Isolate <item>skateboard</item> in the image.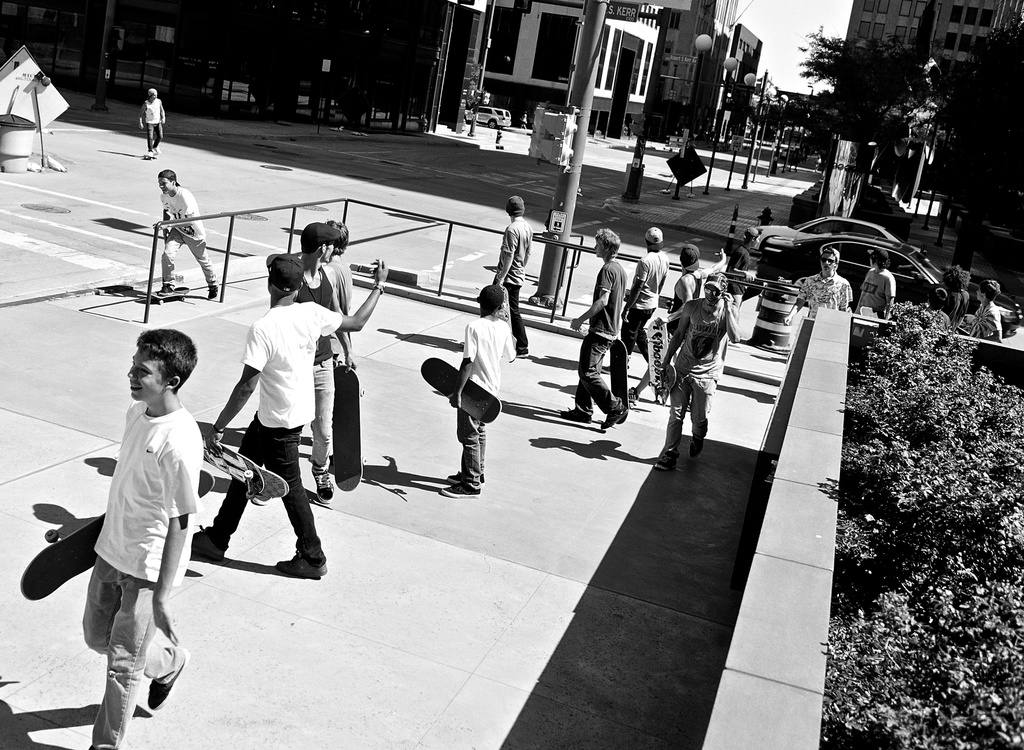
Isolated region: [x1=202, y1=432, x2=289, y2=507].
